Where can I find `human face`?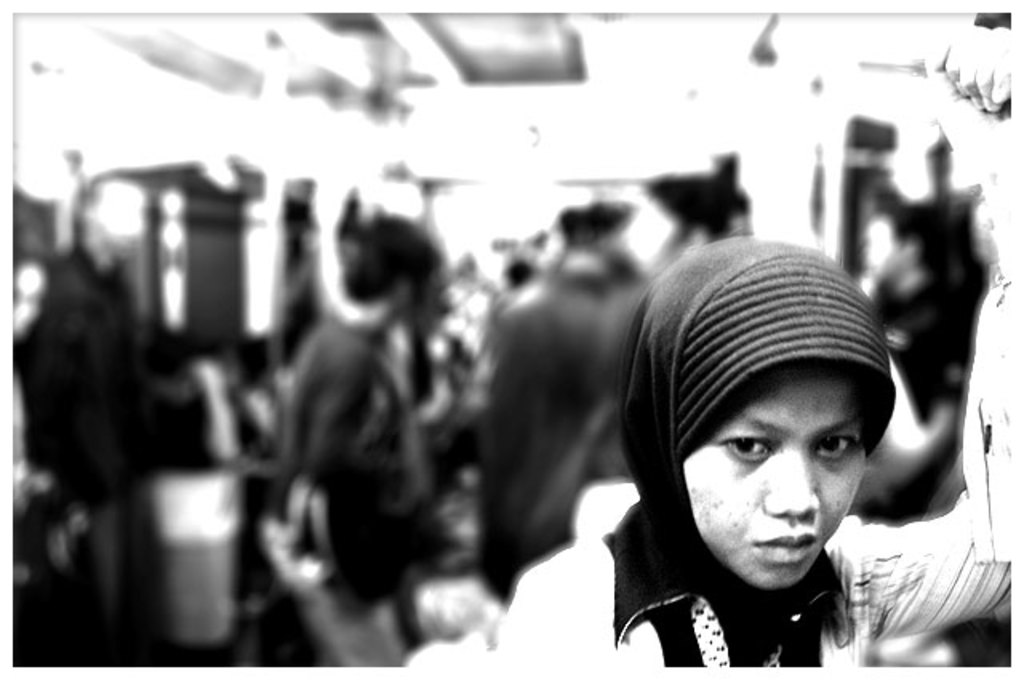
You can find it at Rect(683, 368, 867, 594).
